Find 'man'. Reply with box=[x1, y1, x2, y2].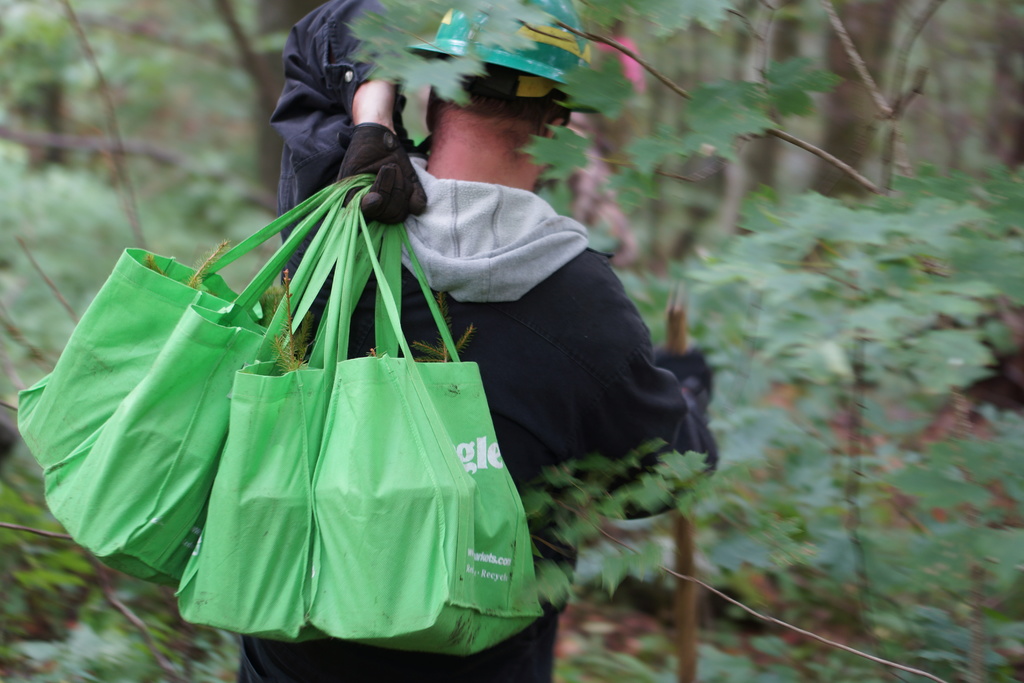
box=[253, 0, 718, 682].
